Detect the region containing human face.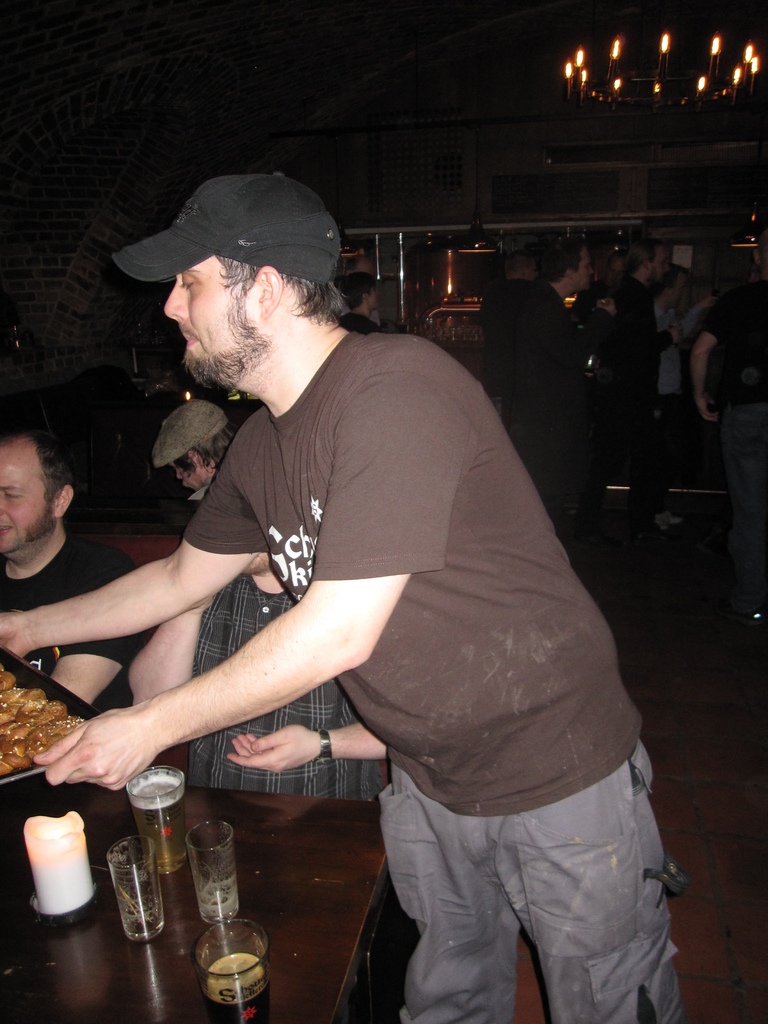
bbox(574, 248, 595, 293).
